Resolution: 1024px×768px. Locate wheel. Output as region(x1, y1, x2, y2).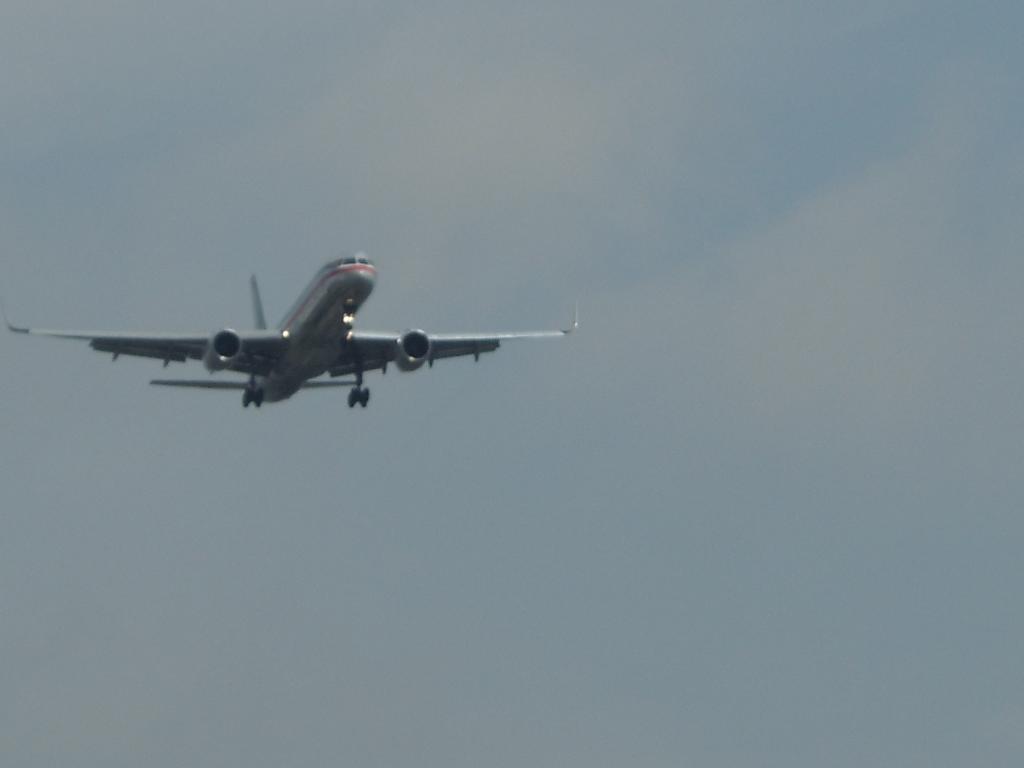
region(241, 387, 265, 412).
